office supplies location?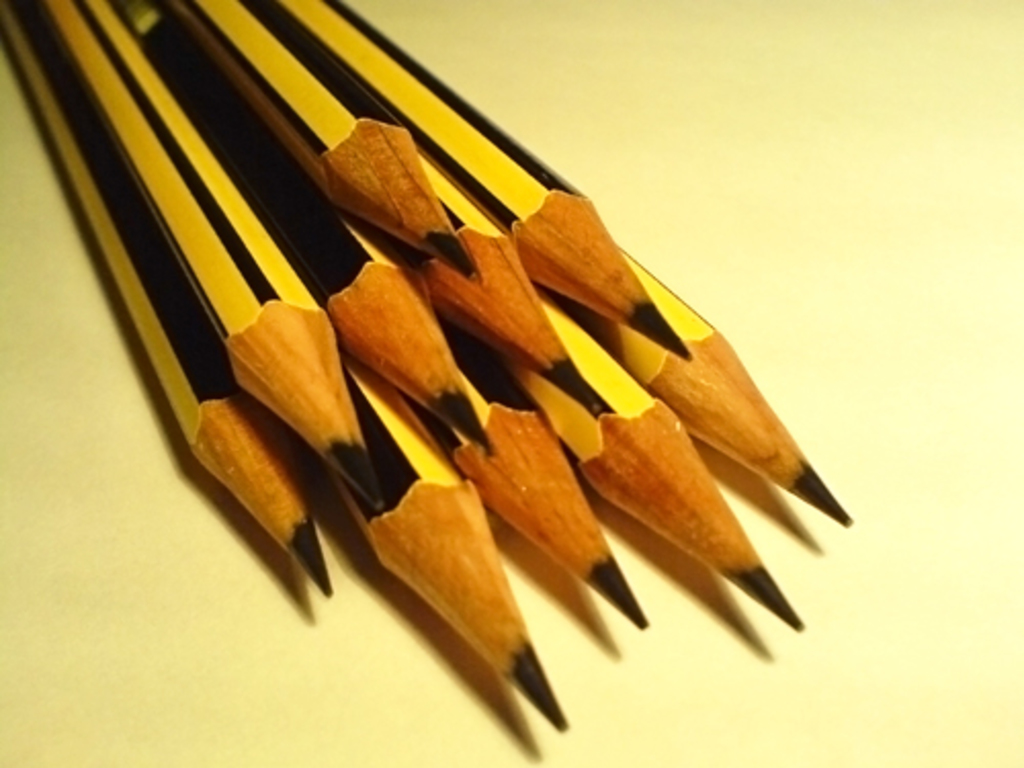
(x1=66, y1=168, x2=530, y2=561)
